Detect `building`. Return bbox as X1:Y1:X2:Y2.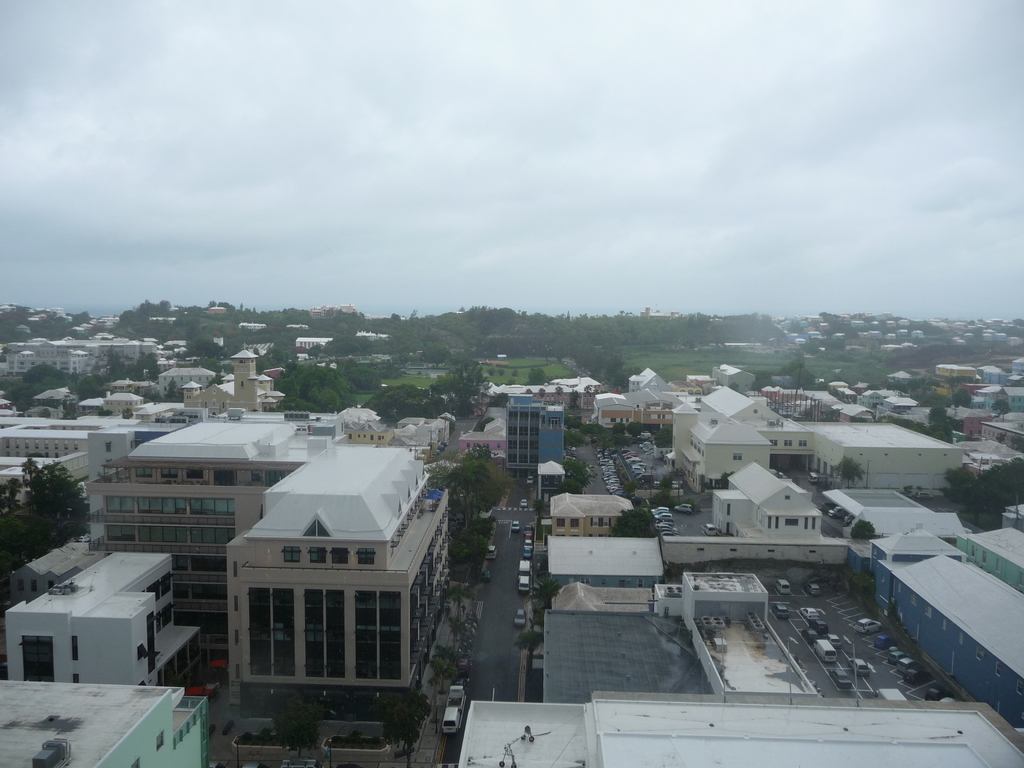
0:338:154:372.
